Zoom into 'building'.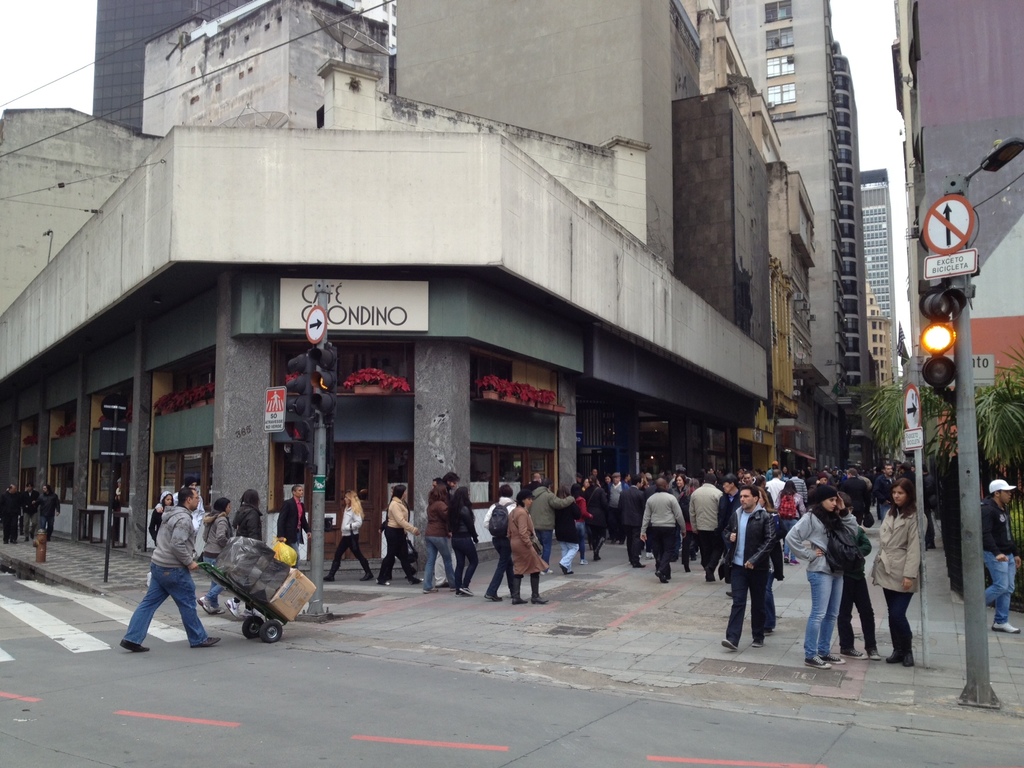
Zoom target: bbox=[861, 166, 896, 380].
